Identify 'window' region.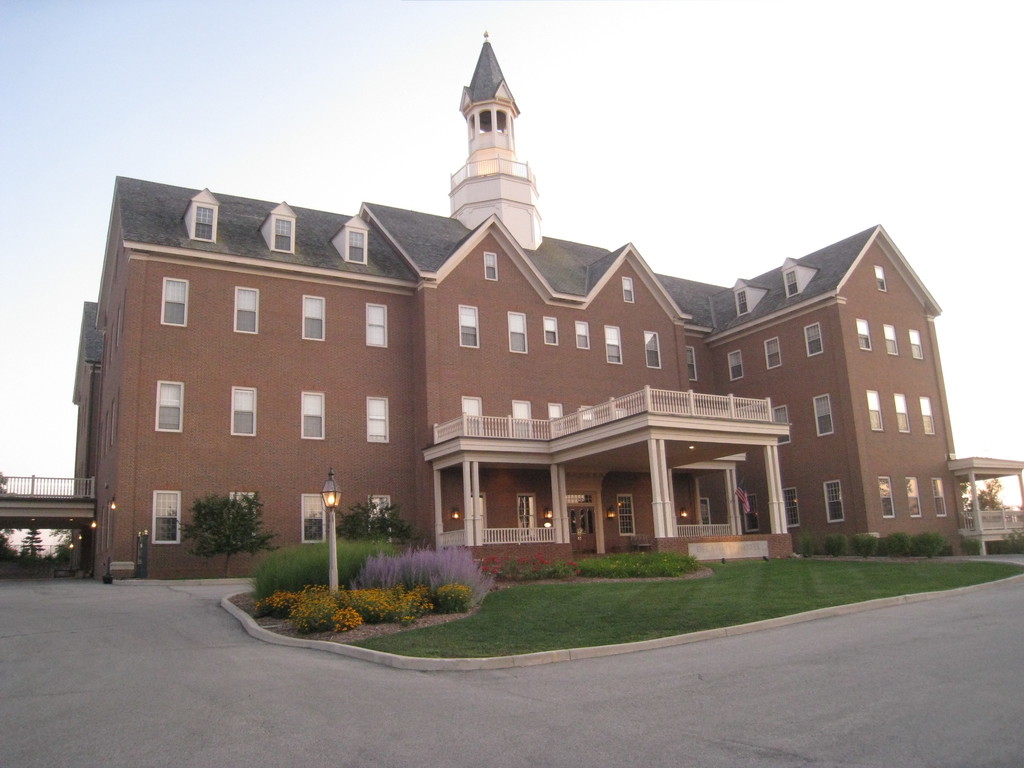
Region: [x1=300, y1=493, x2=324, y2=540].
